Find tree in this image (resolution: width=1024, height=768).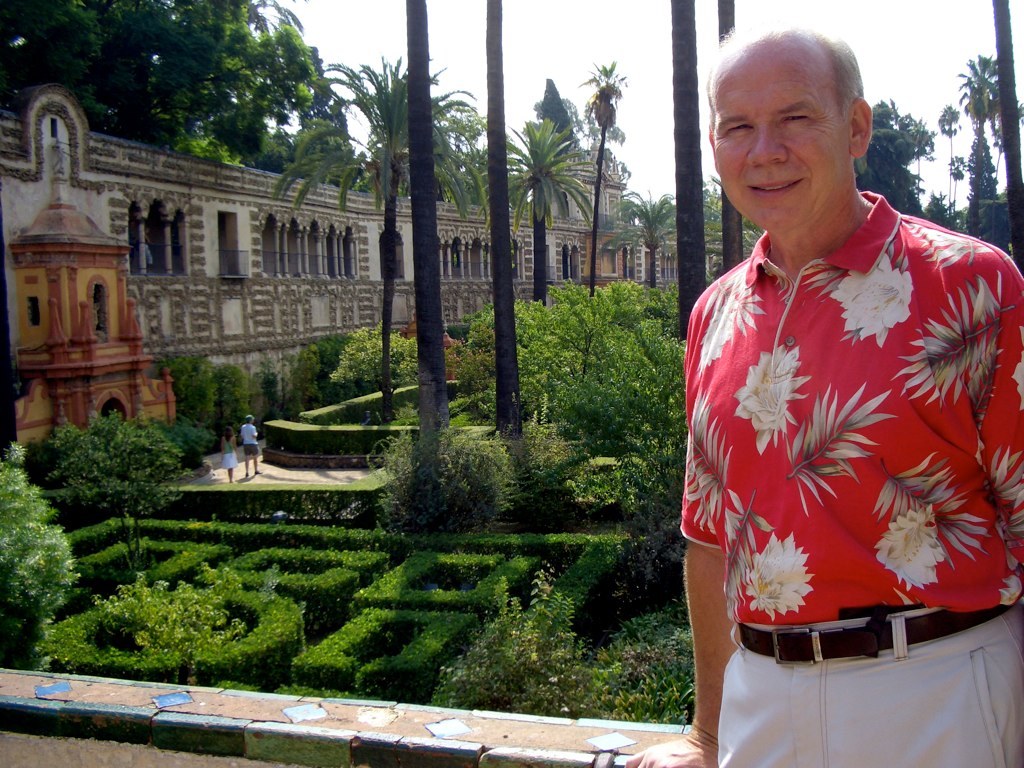
bbox=(488, 0, 523, 431).
